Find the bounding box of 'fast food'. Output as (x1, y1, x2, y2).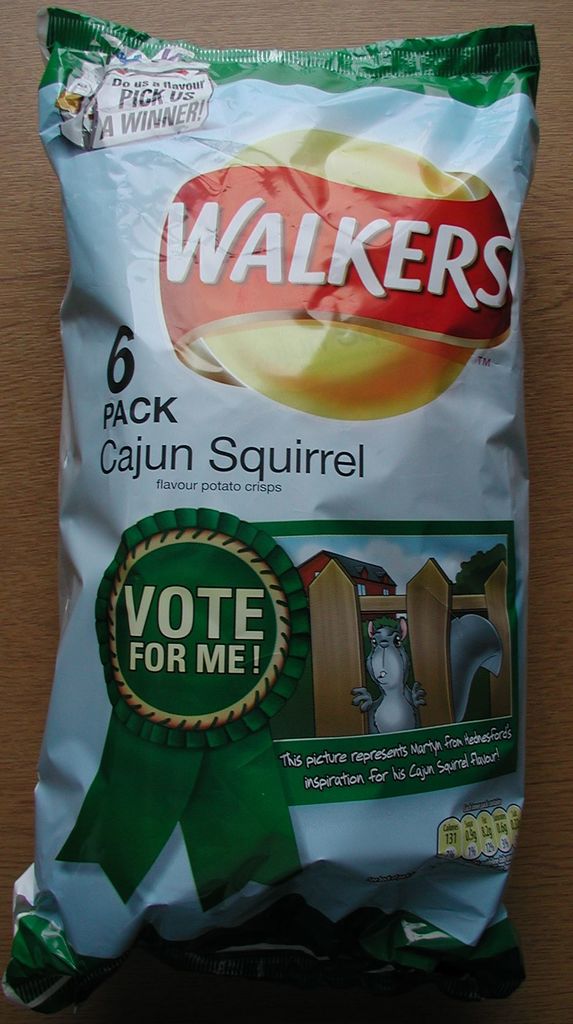
(8, 0, 523, 986).
